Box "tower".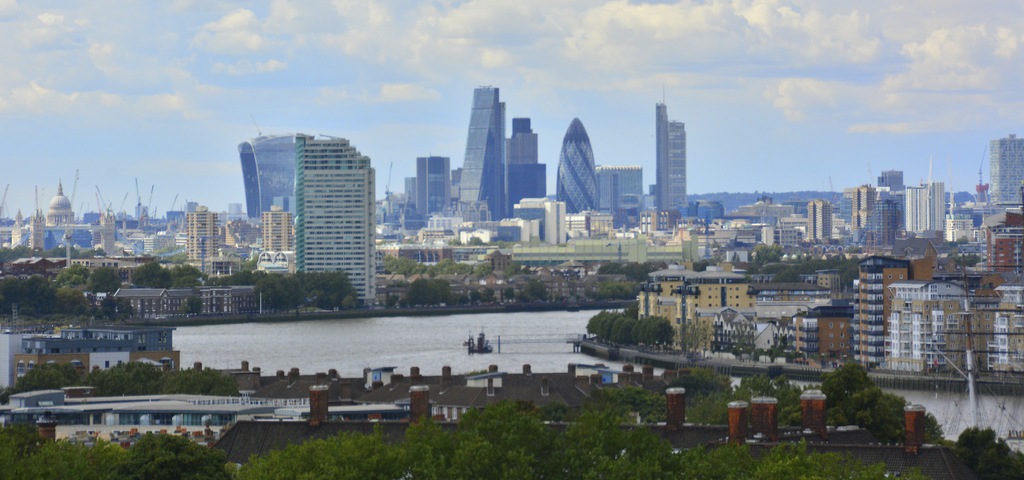
box=[284, 134, 375, 294].
